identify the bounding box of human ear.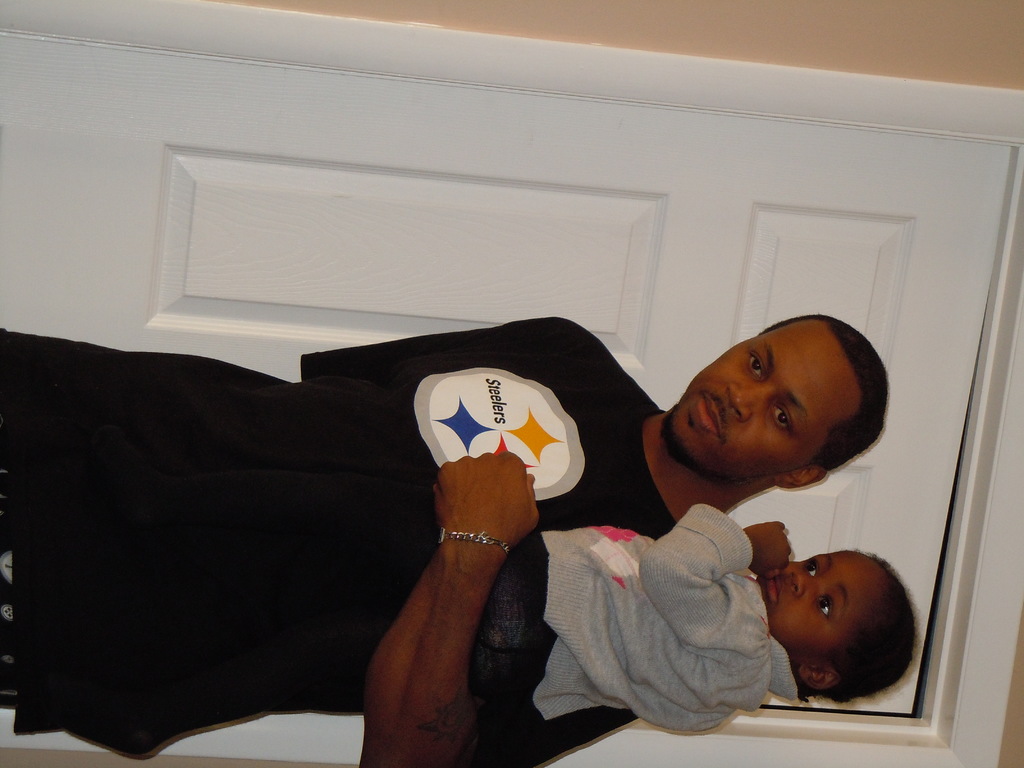
<region>801, 660, 842, 691</region>.
